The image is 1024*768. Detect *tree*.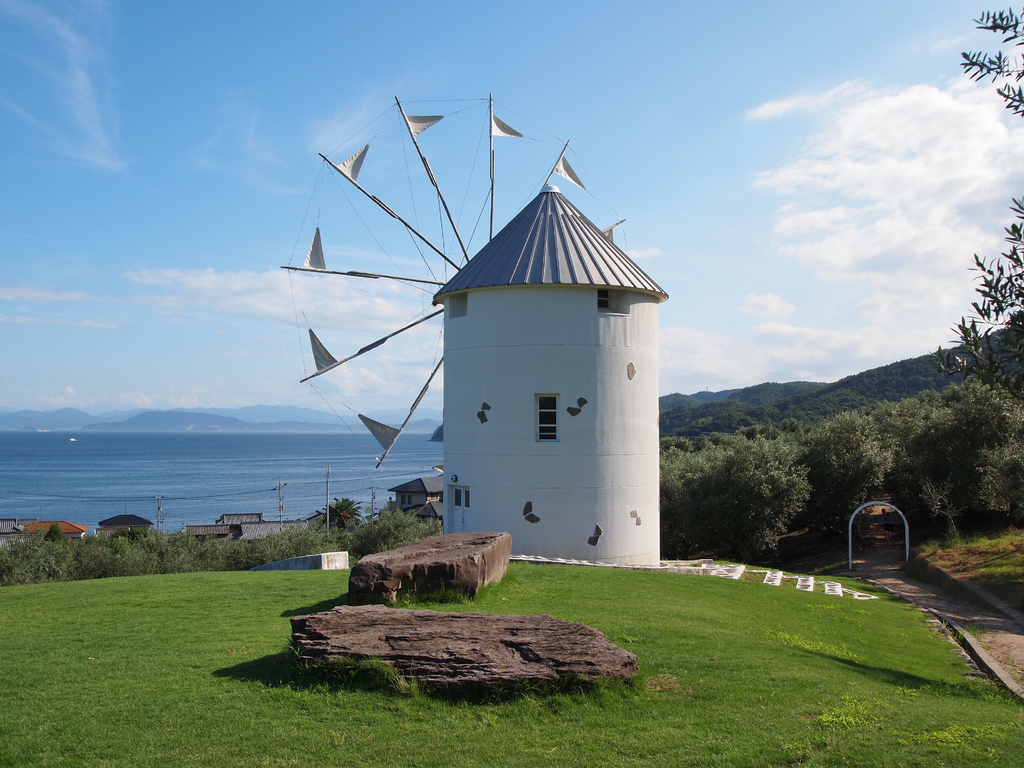
Detection: (x1=935, y1=2, x2=1023, y2=413).
